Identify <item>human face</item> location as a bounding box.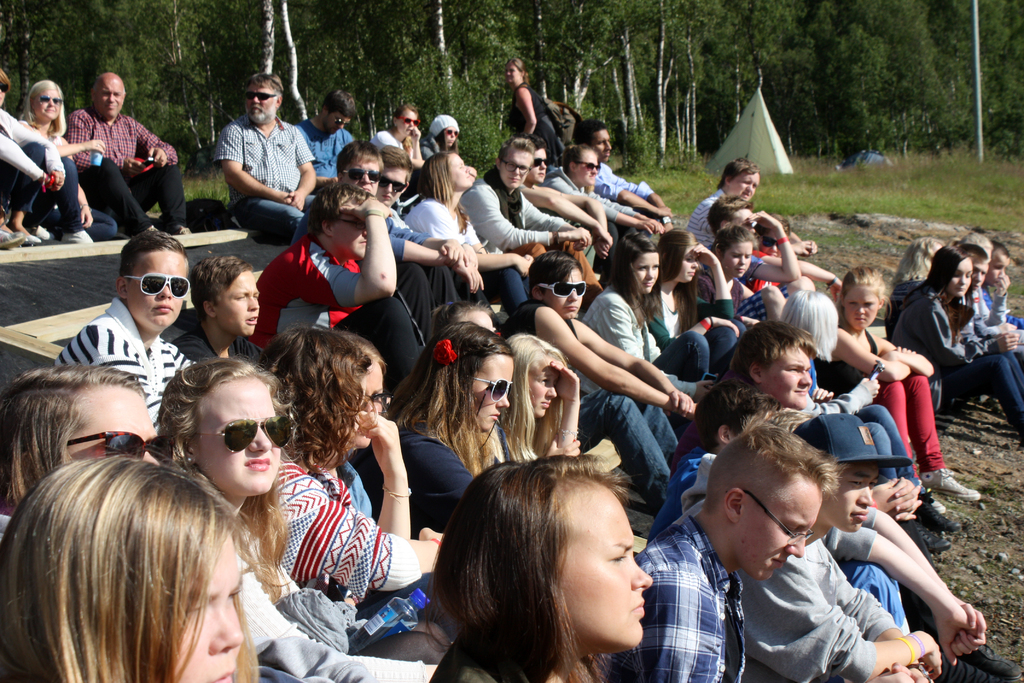
detection(332, 210, 366, 259).
